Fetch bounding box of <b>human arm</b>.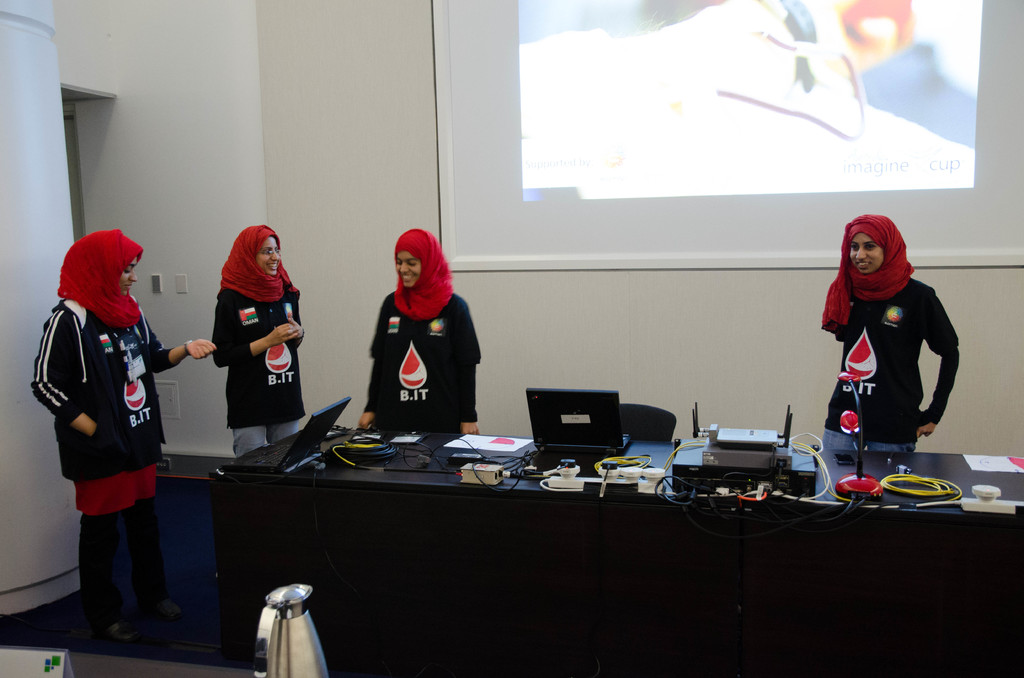
Bbox: <region>822, 283, 863, 353</region>.
